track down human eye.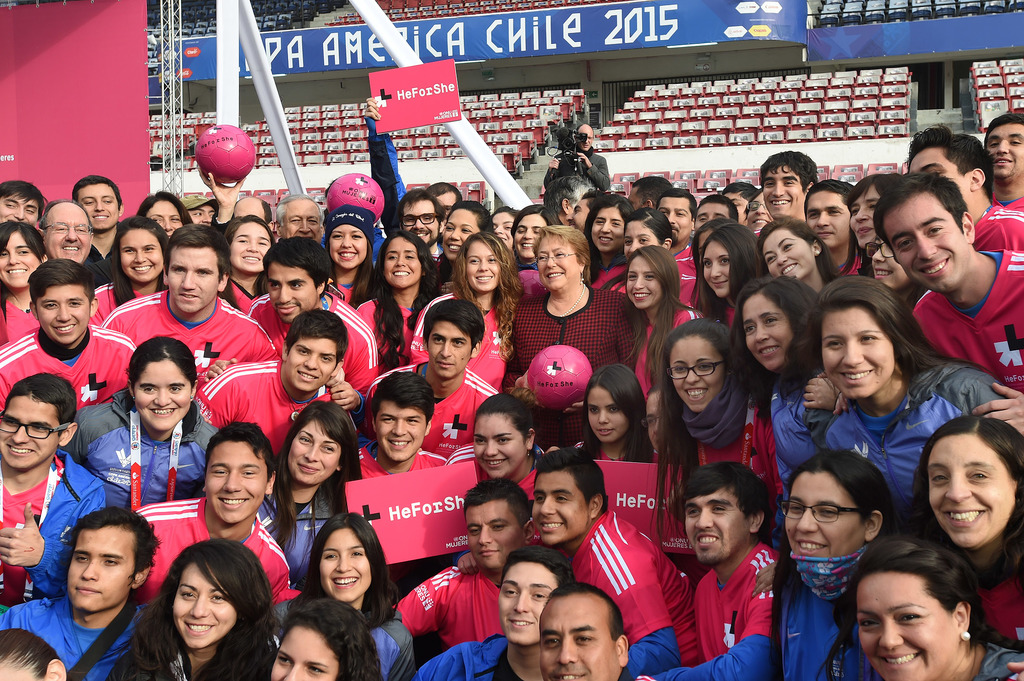
Tracked to locate(824, 338, 844, 352).
